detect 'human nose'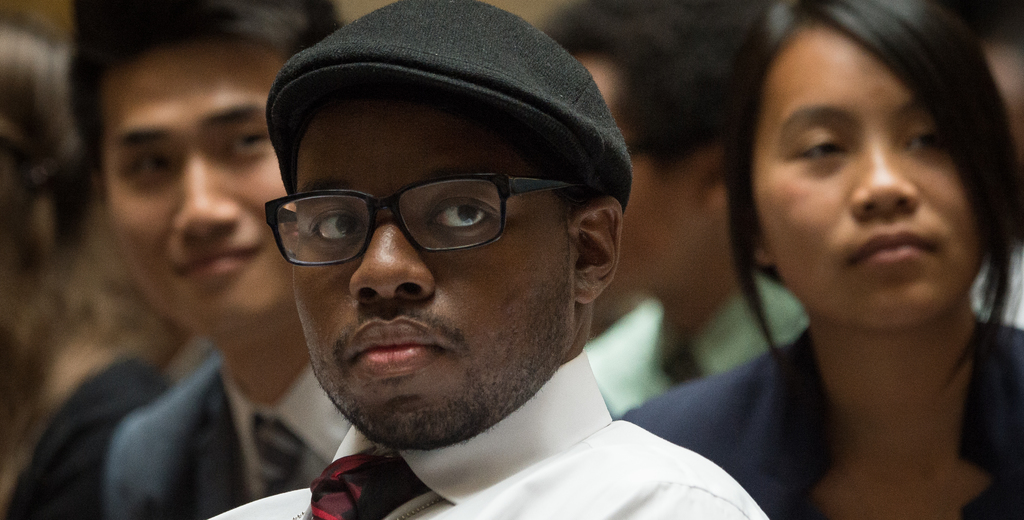
BBox(176, 156, 244, 243)
